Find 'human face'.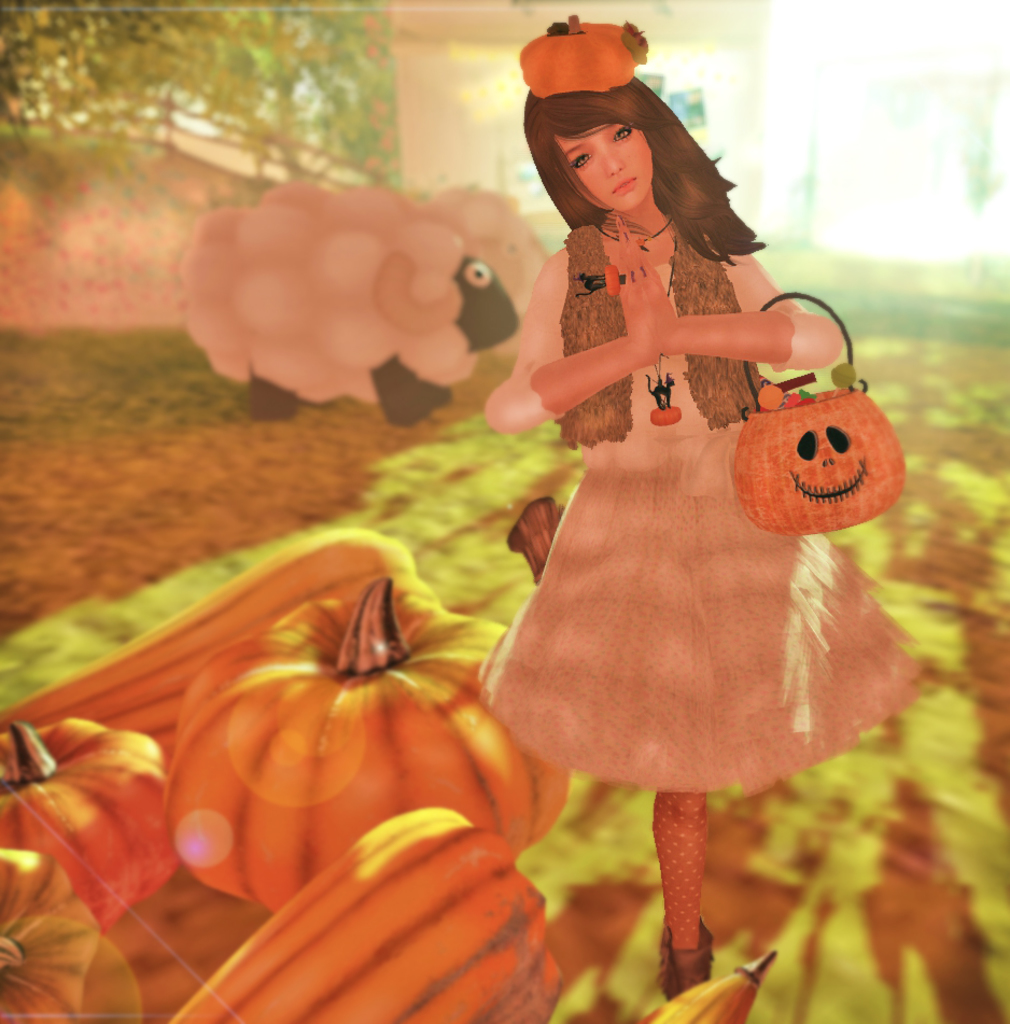
559, 124, 641, 213.
